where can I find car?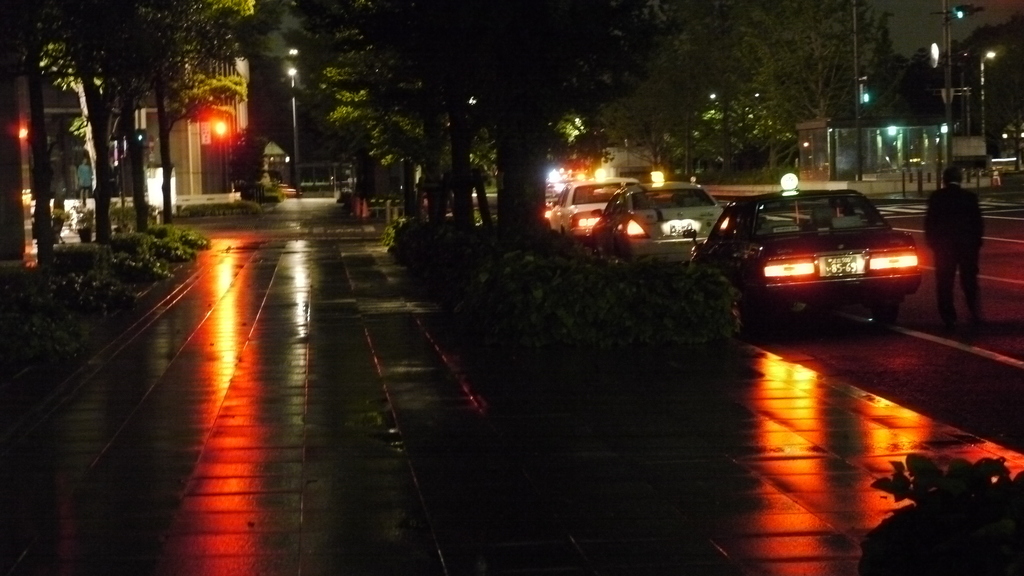
You can find it at (left=543, top=184, right=625, bottom=243).
